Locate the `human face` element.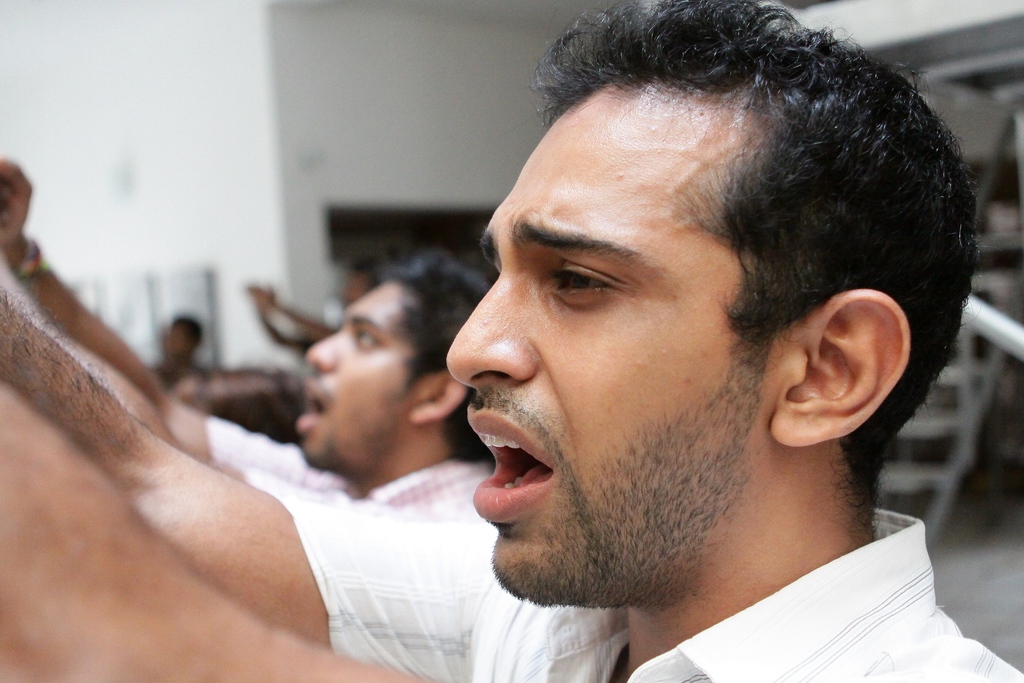
Element bbox: region(296, 283, 420, 468).
